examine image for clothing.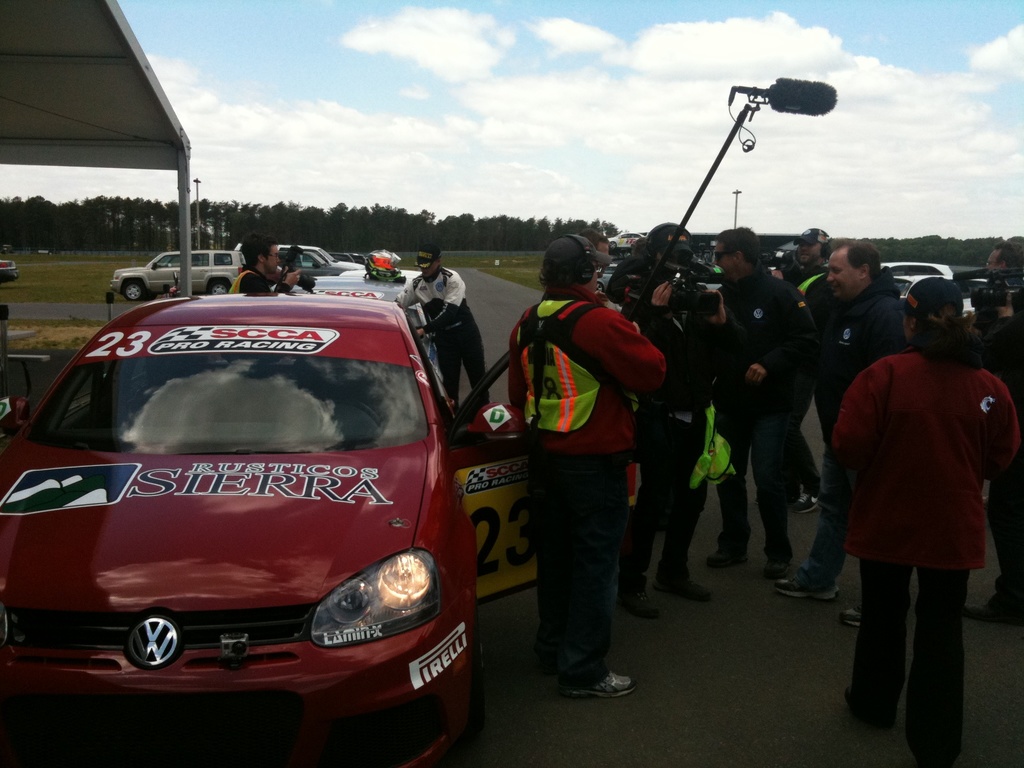
Examination result: <region>829, 313, 1023, 758</region>.
